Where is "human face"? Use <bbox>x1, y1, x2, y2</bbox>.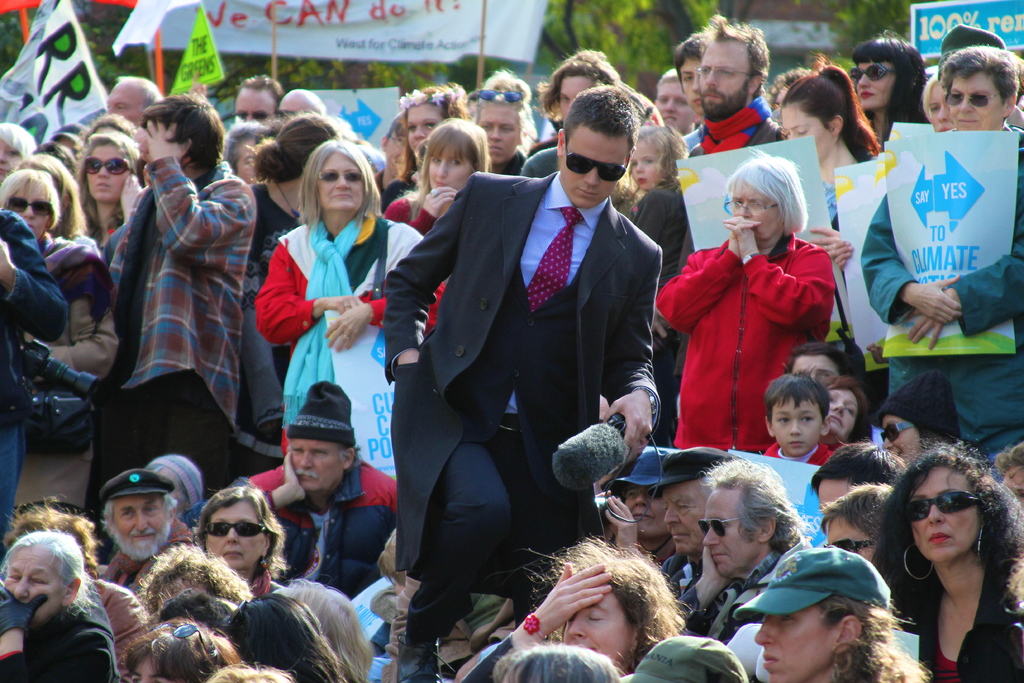
<bbox>695, 479, 765, 583</bbox>.
